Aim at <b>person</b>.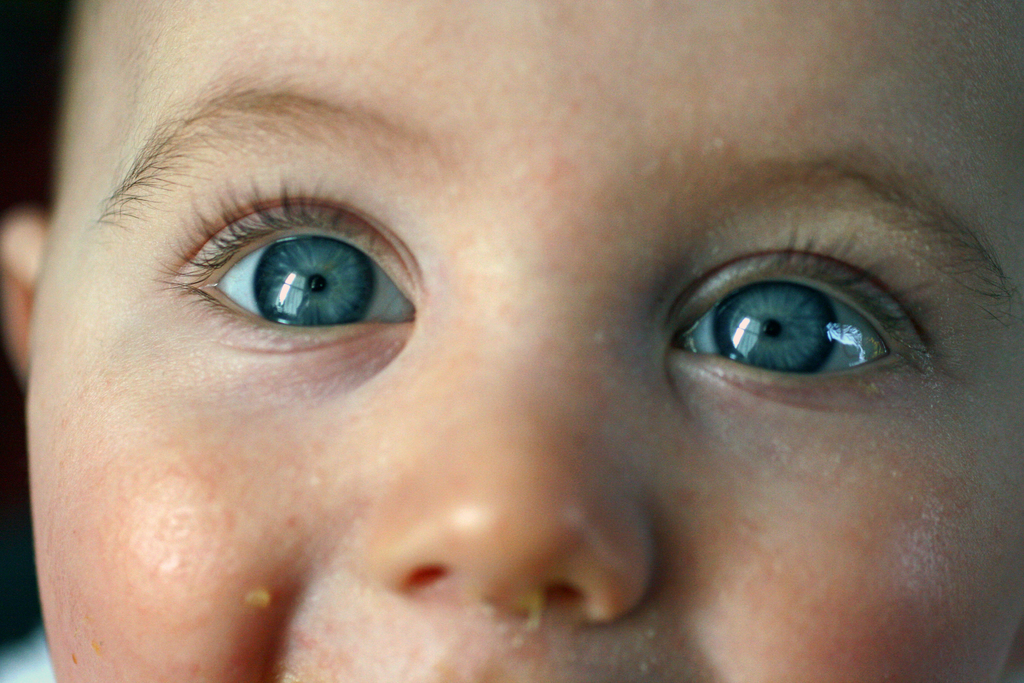
Aimed at 0 0 1023 682.
